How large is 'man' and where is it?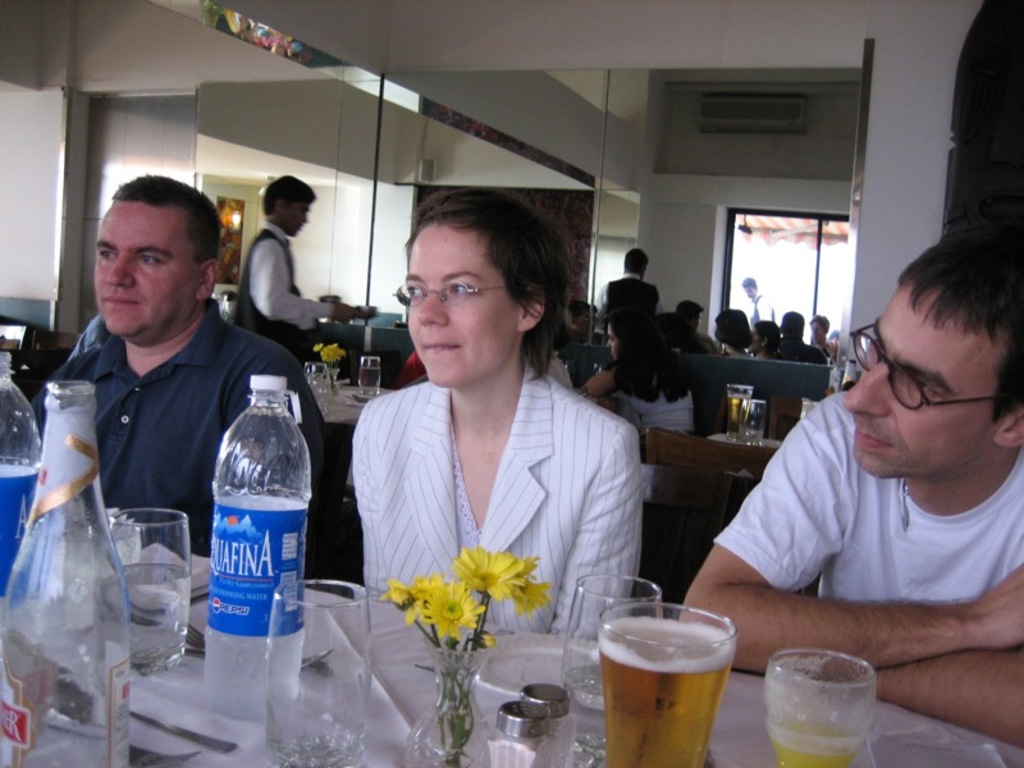
Bounding box: crop(5, 172, 328, 557).
